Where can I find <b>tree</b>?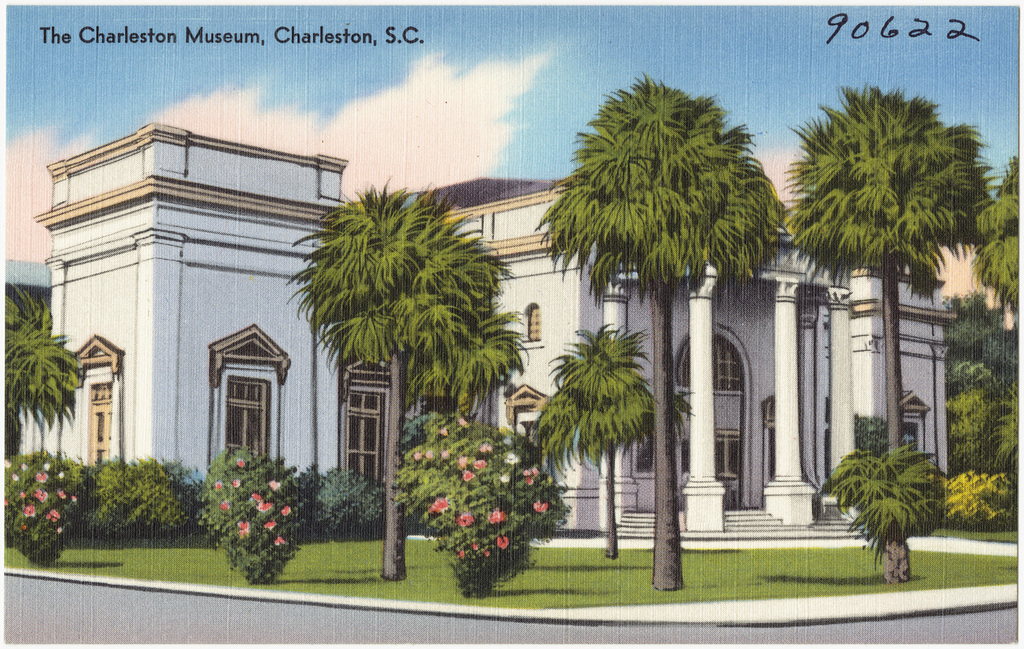
You can find it at detection(961, 149, 1023, 315).
